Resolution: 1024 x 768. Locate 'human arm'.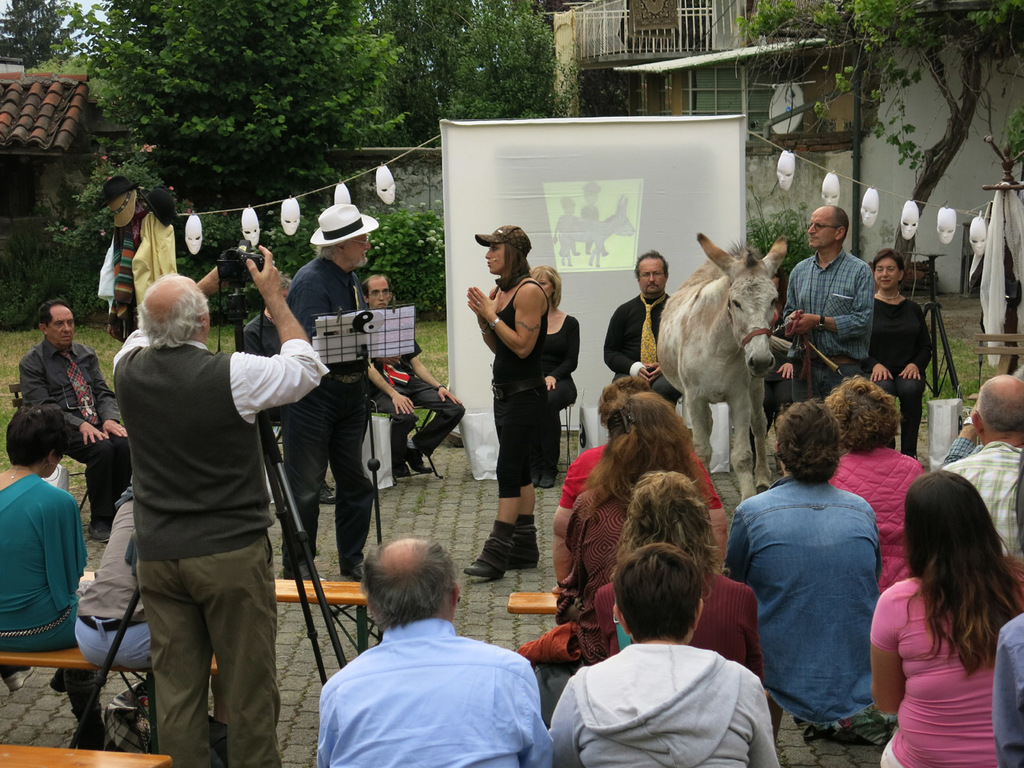
<box>86,345,130,437</box>.
